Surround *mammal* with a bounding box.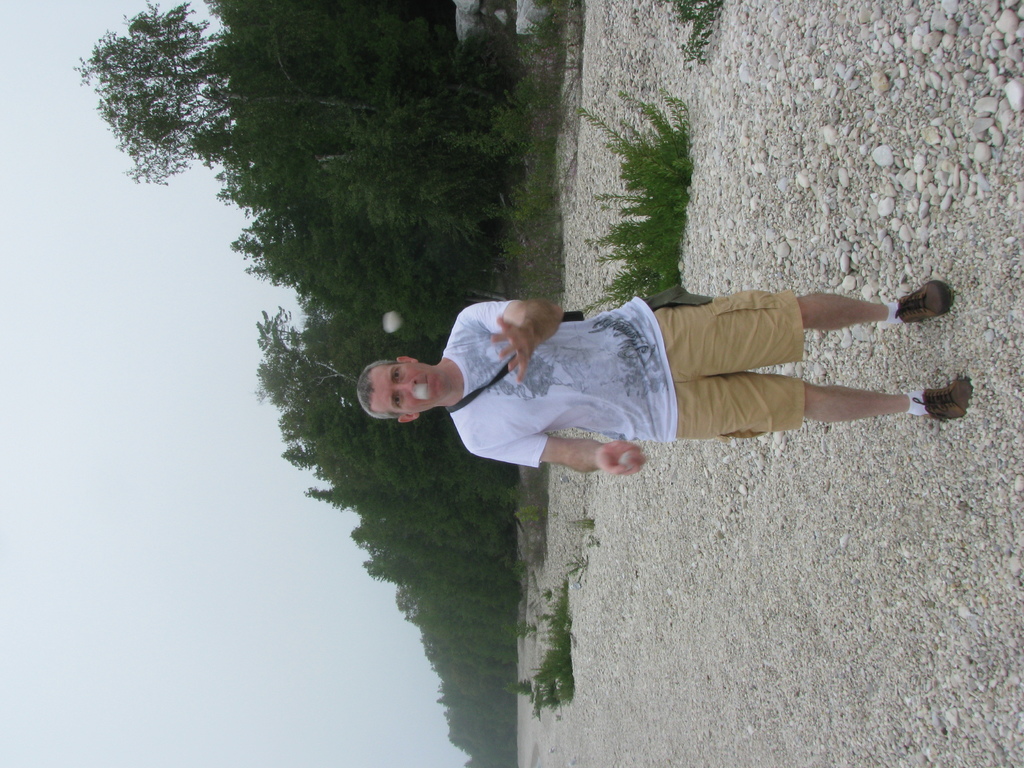
[left=312, top=289, right=897, bottom=455].
